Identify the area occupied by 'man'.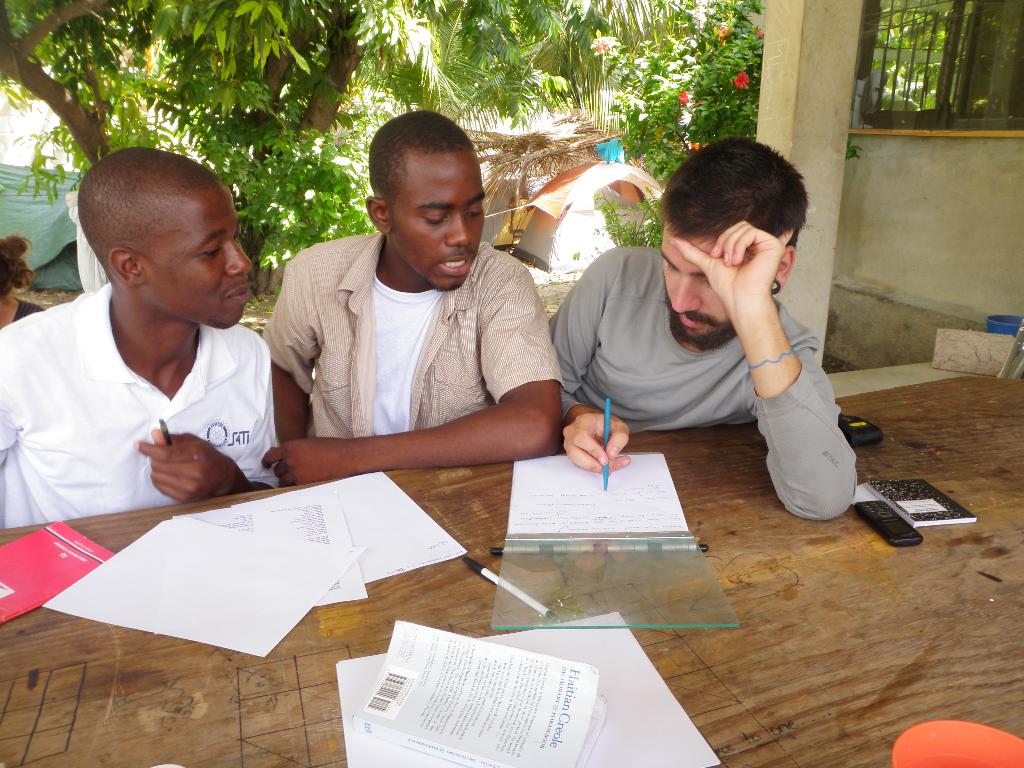
Area: crop(260, 109, 567, 486).
